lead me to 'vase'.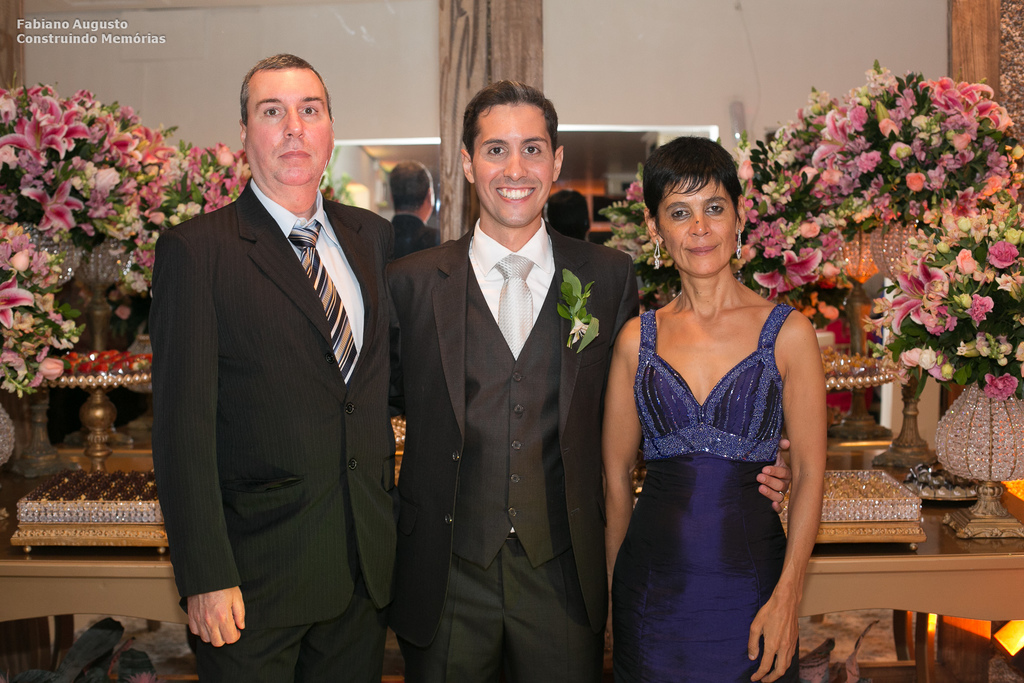
Lead to crop(828, 219, 893, 448).
